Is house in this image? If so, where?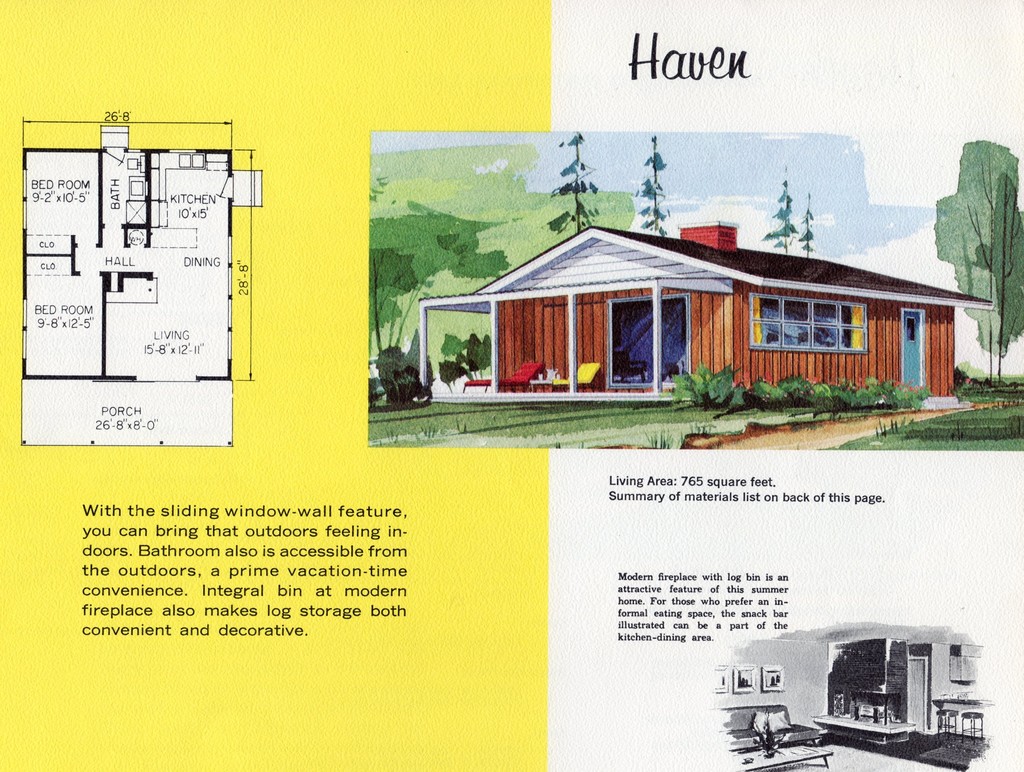
Yes, at x1=473, y1=225, x2=986, y2=392.
